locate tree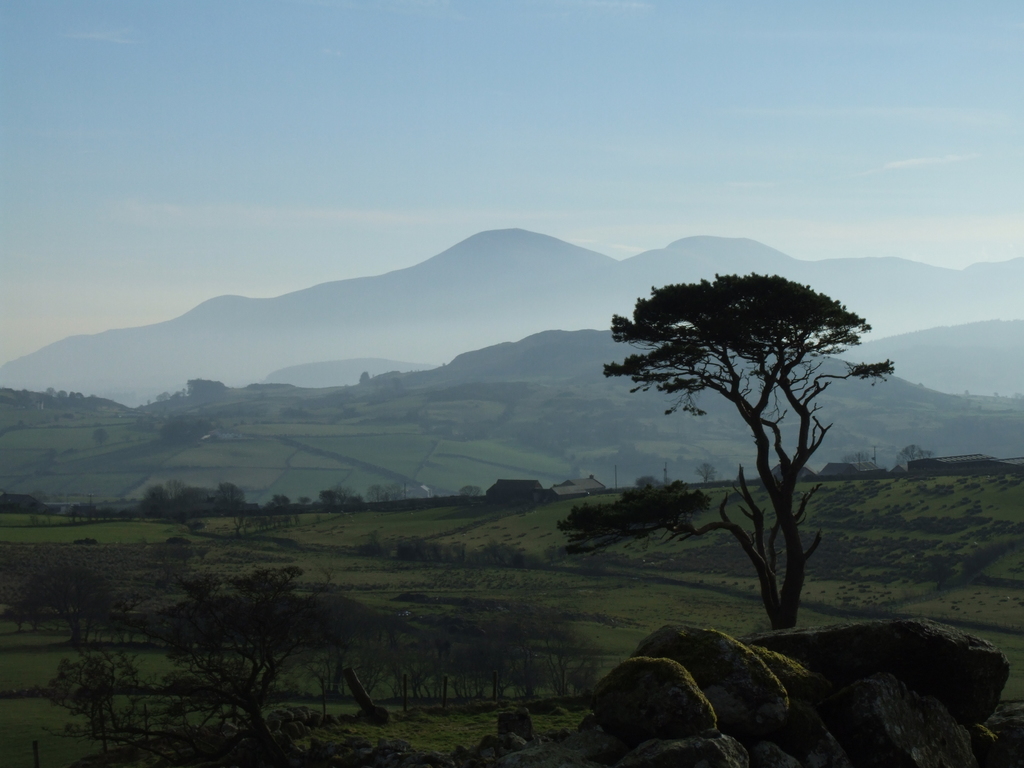
<bbox>89, 424, 109, 449</bbox>
